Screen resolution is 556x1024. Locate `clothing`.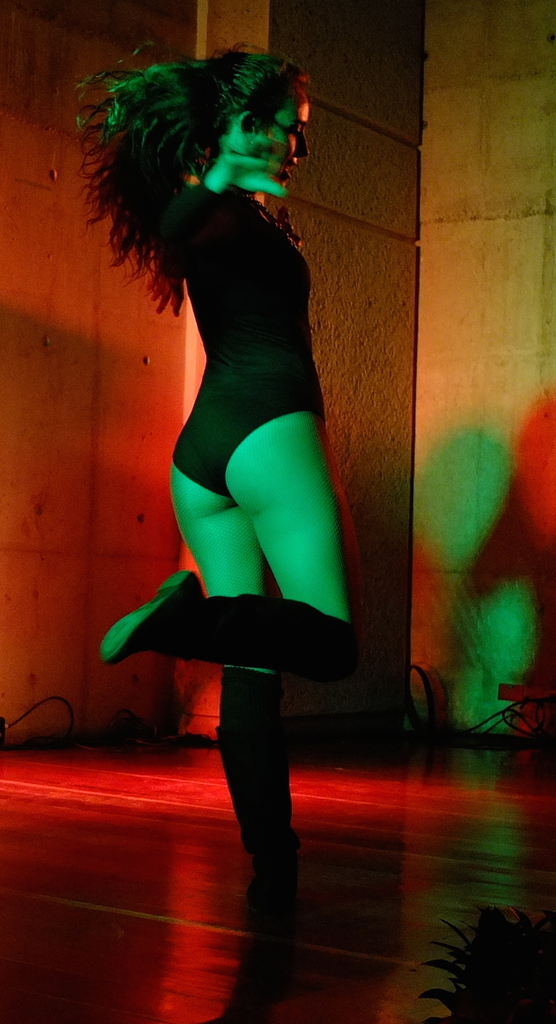
143 147 341 511.
